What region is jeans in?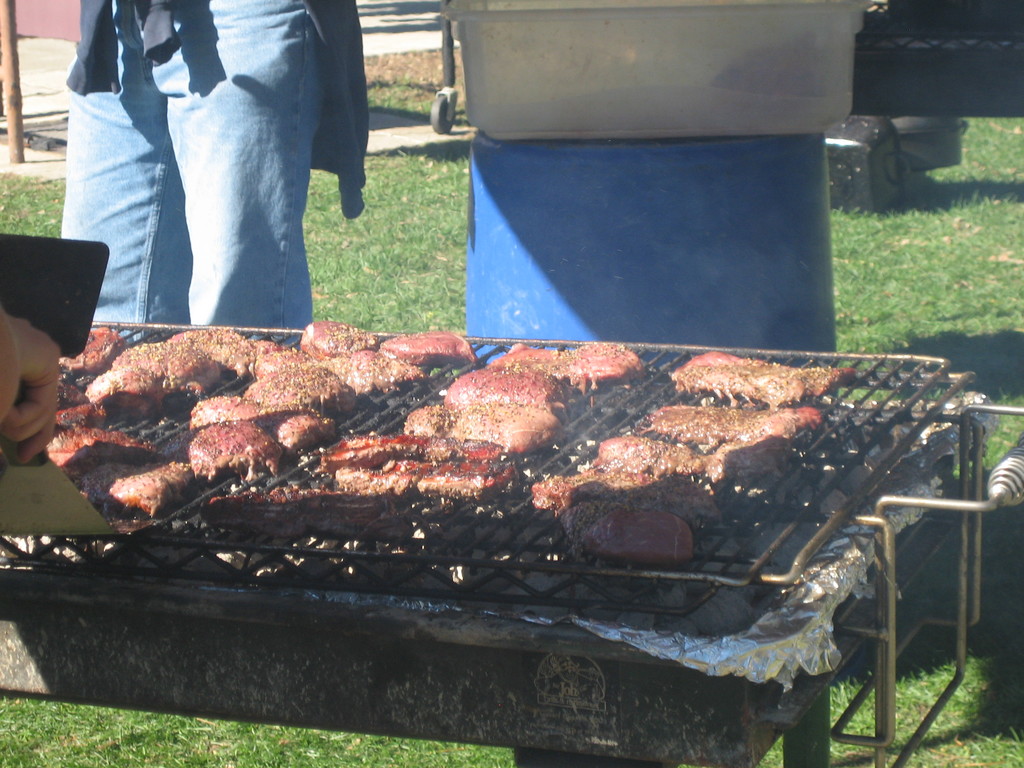
BBox(58, 17, 363, 328).
